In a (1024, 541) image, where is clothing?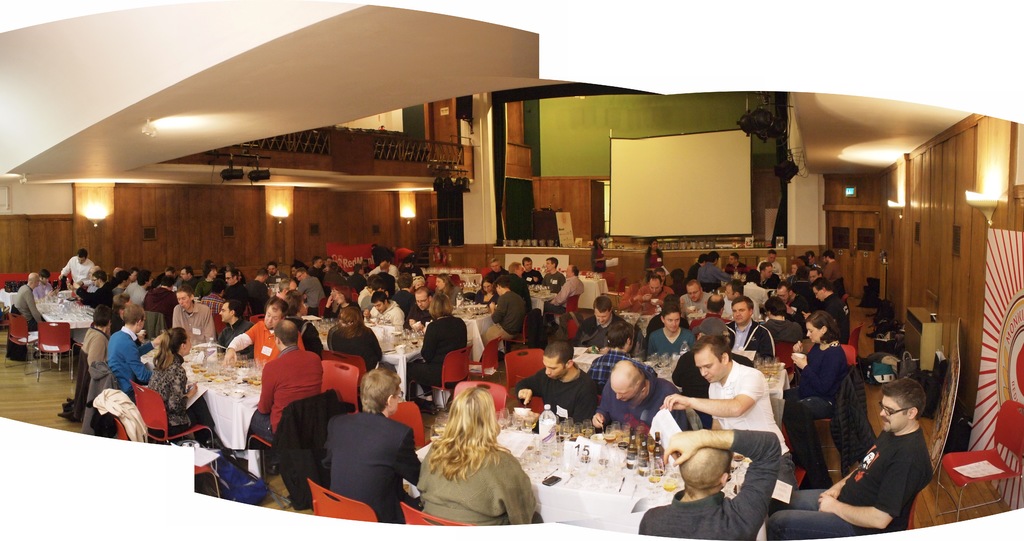
bbox=[541, 272, 582, 322].
